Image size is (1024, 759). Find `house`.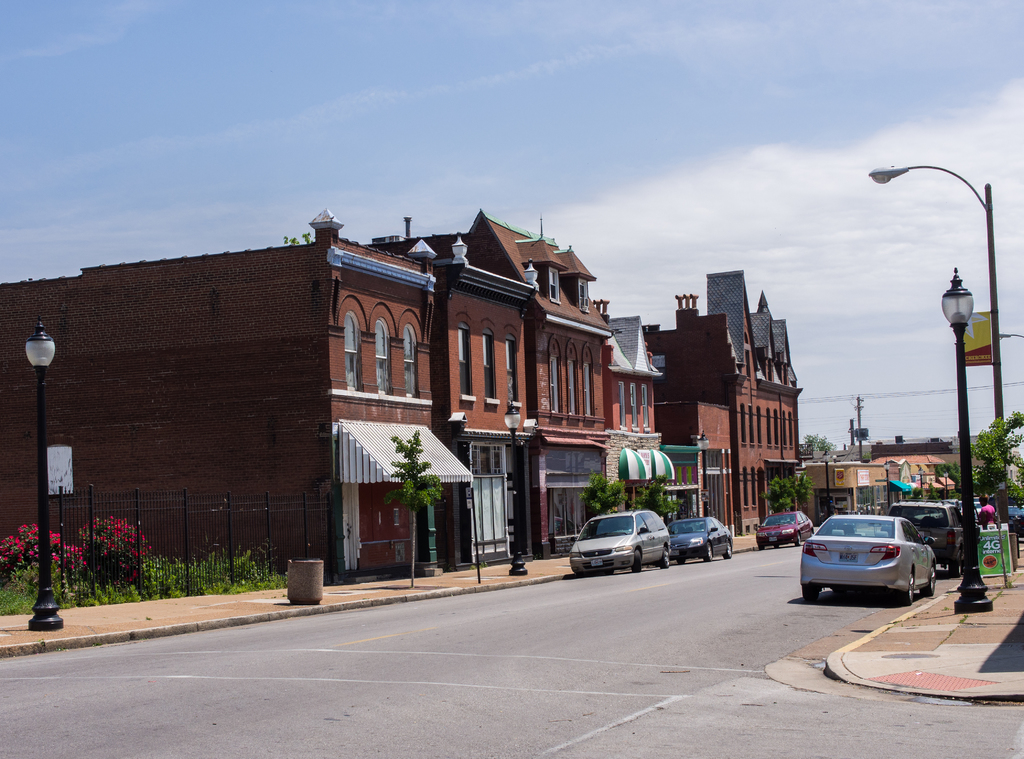
bbox=[642, 256, 799, 536].
